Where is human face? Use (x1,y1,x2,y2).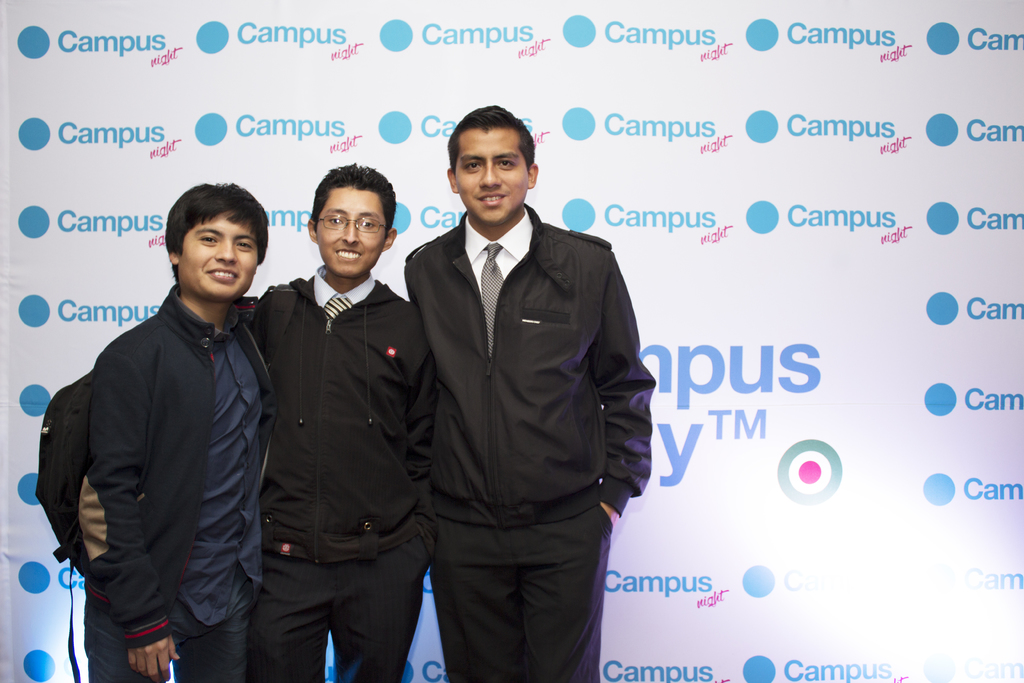
(458,134,532,218).
